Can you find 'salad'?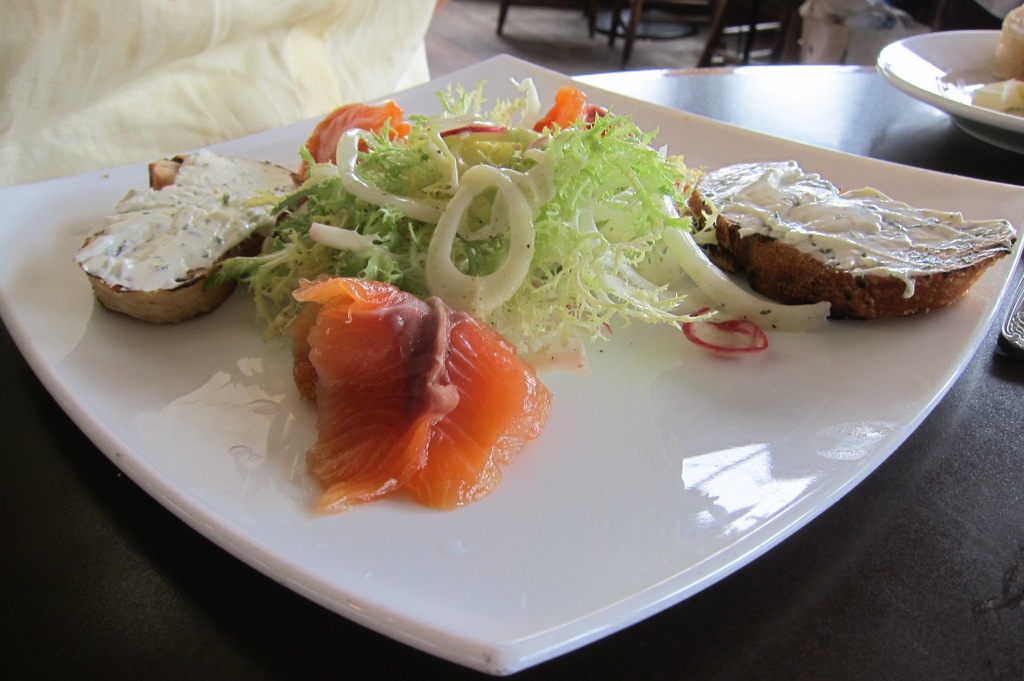
Yes, bounding box: bbox=(195, 72, 849, 365).
